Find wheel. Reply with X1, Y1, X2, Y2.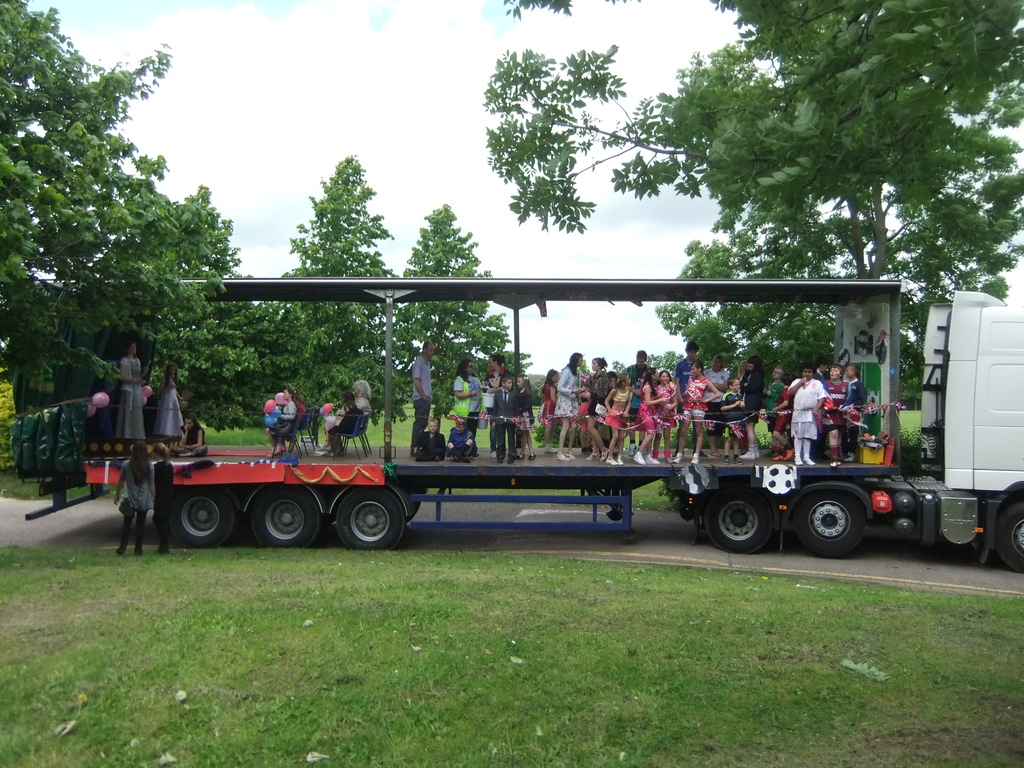
996, 502, 1023, 572.
